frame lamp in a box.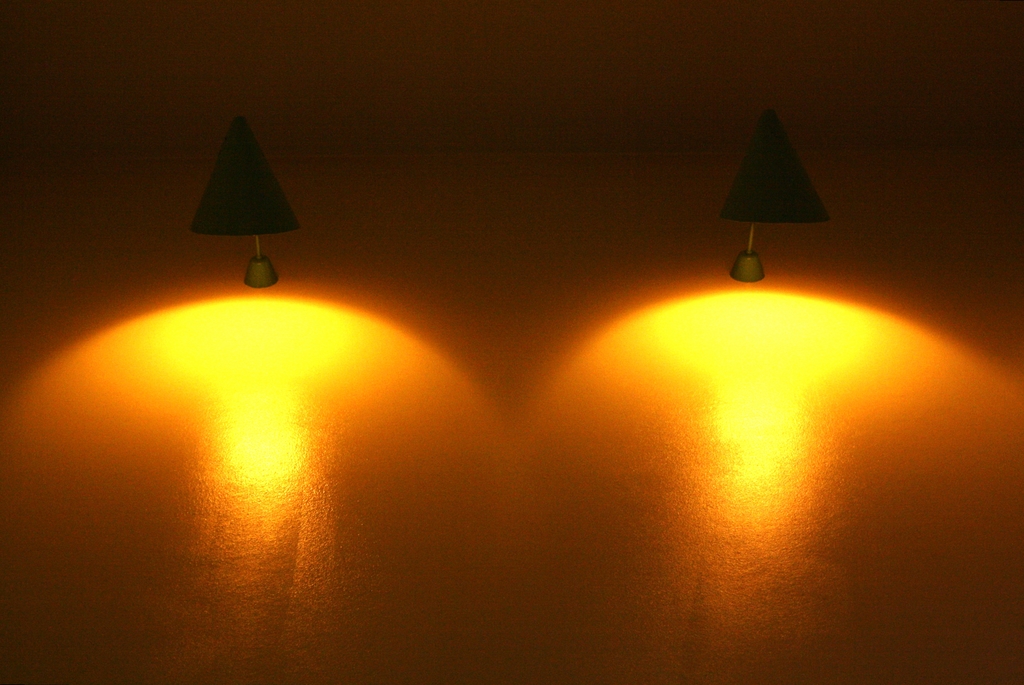
720,110,829,284.
